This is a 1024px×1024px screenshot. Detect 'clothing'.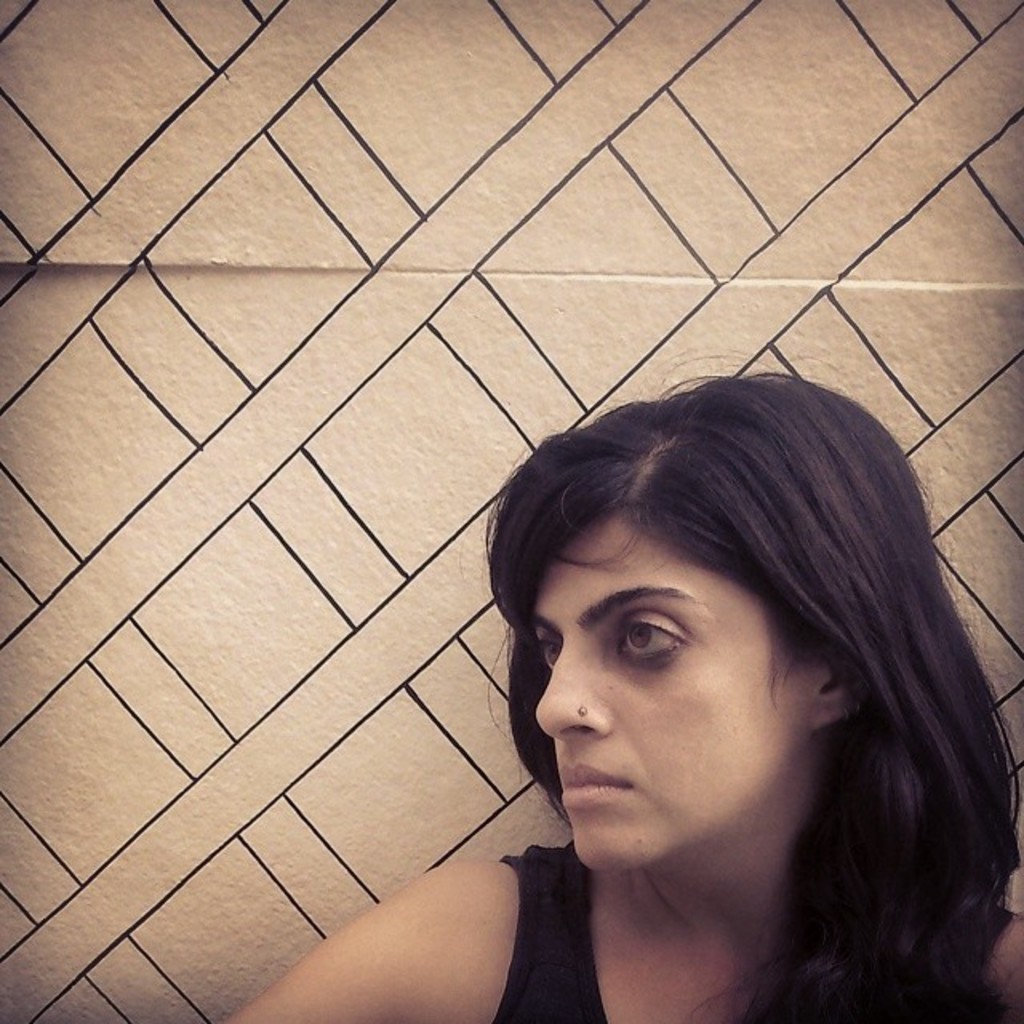
(485,838,614,1022).
